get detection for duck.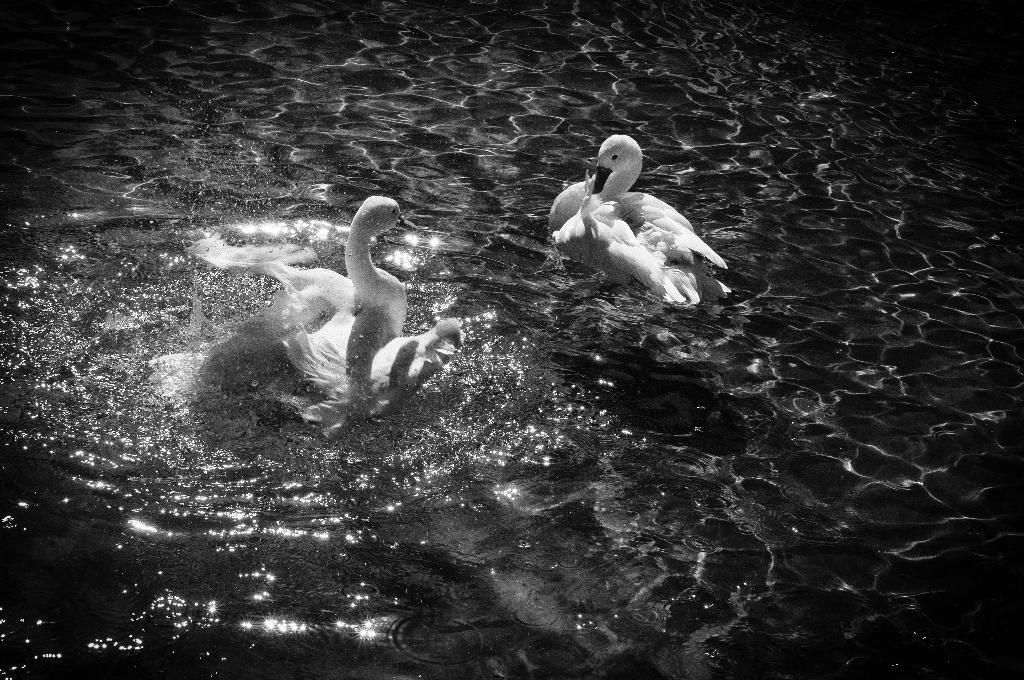
Detection: [545,124,737,309].
